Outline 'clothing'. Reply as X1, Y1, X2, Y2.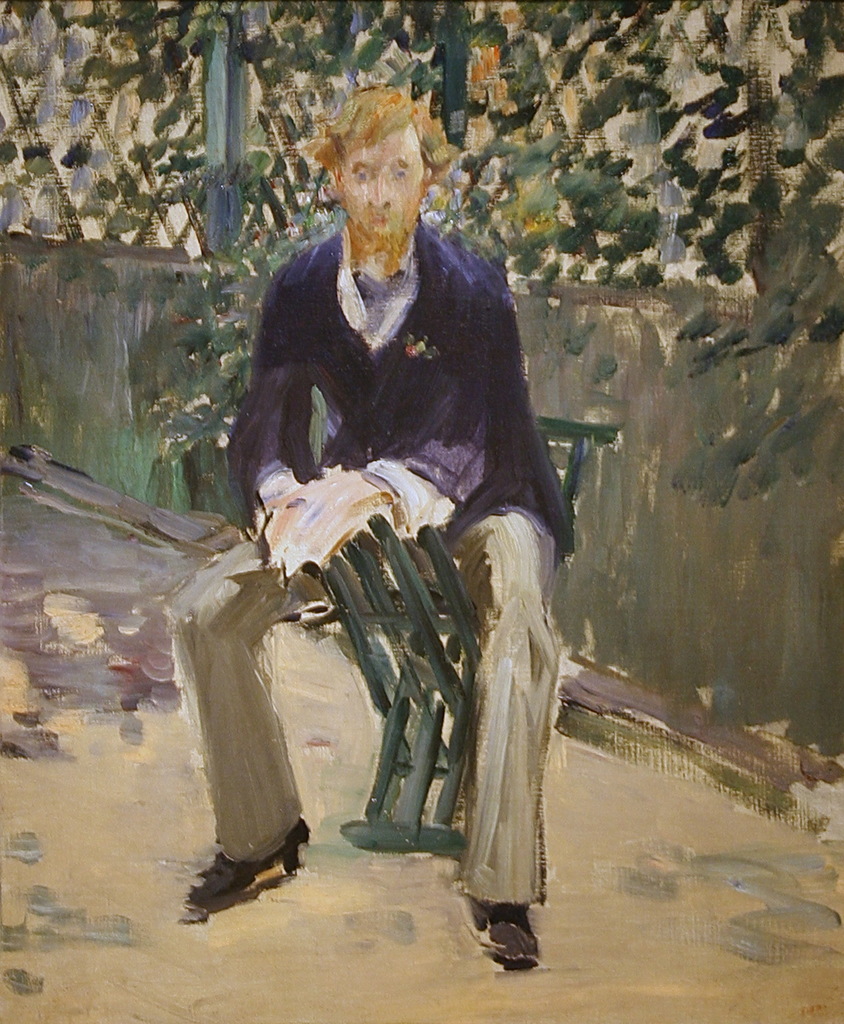
228, 205, 575, 561.
